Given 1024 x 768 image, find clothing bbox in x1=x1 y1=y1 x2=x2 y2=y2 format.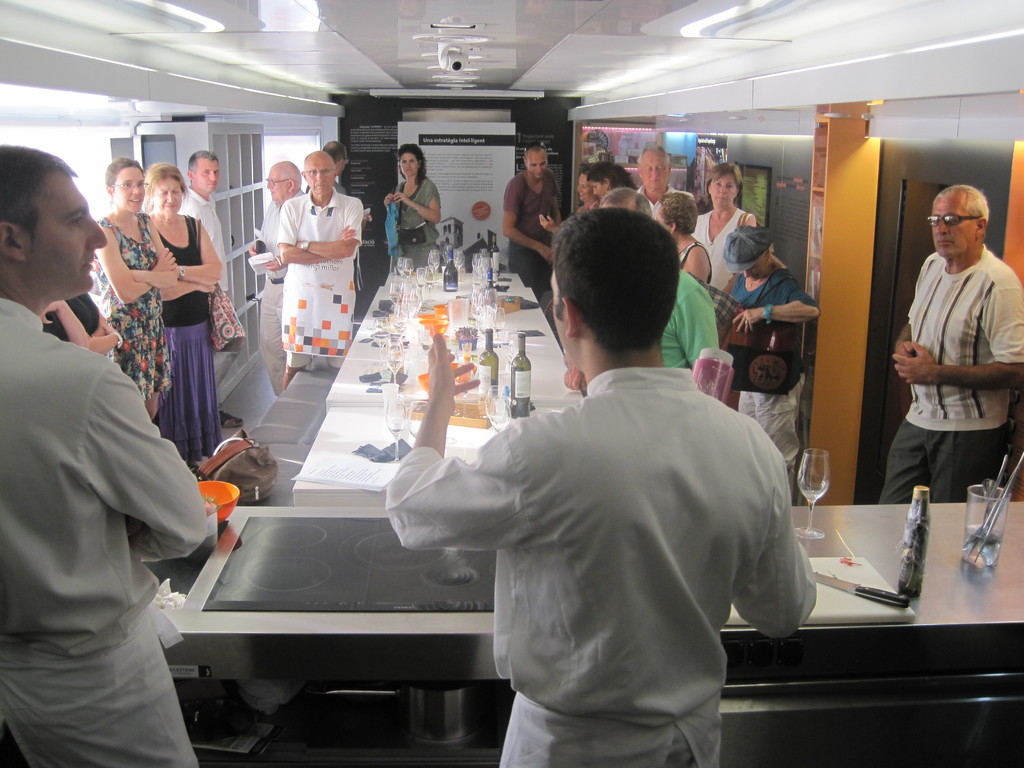
x1=498 y1=173 x2=550 y2=296.
